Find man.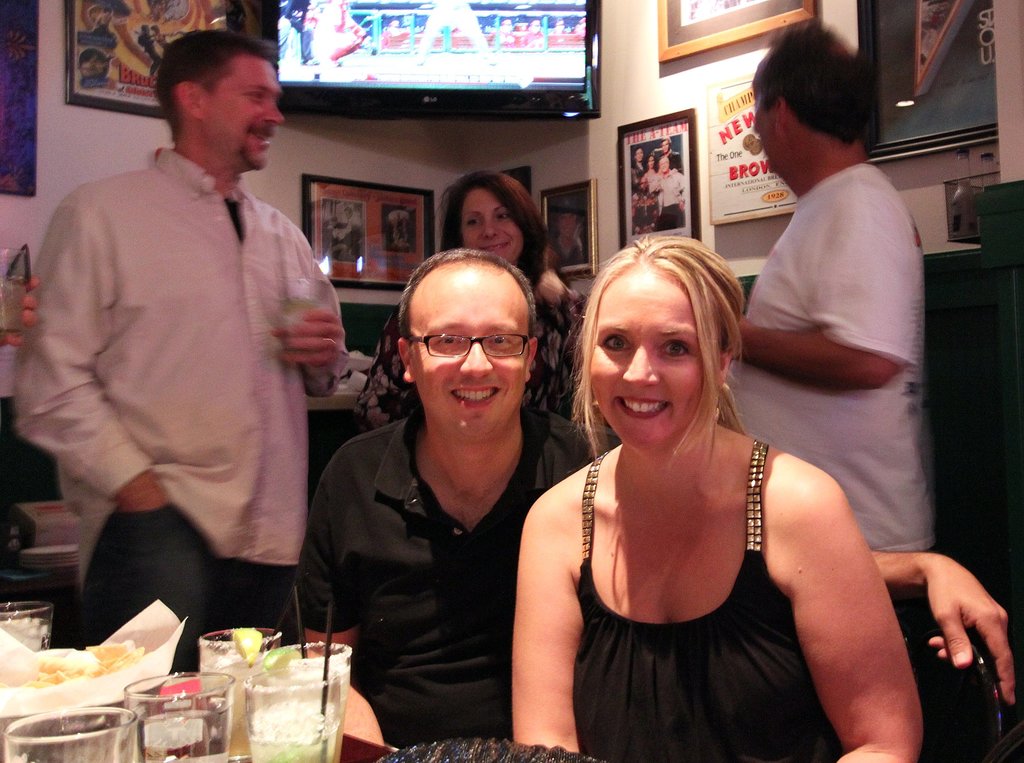
left=650, top=136, right=685, bottom=171.
